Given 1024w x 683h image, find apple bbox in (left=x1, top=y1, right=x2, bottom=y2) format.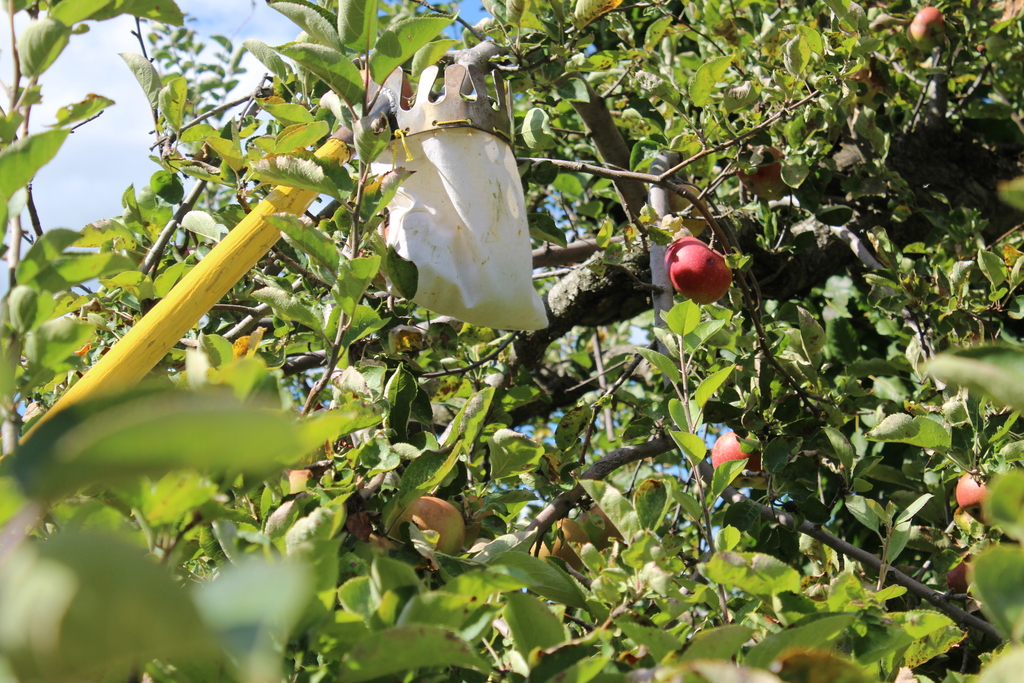
(left=906, top=6, right=950, bottom=54).
